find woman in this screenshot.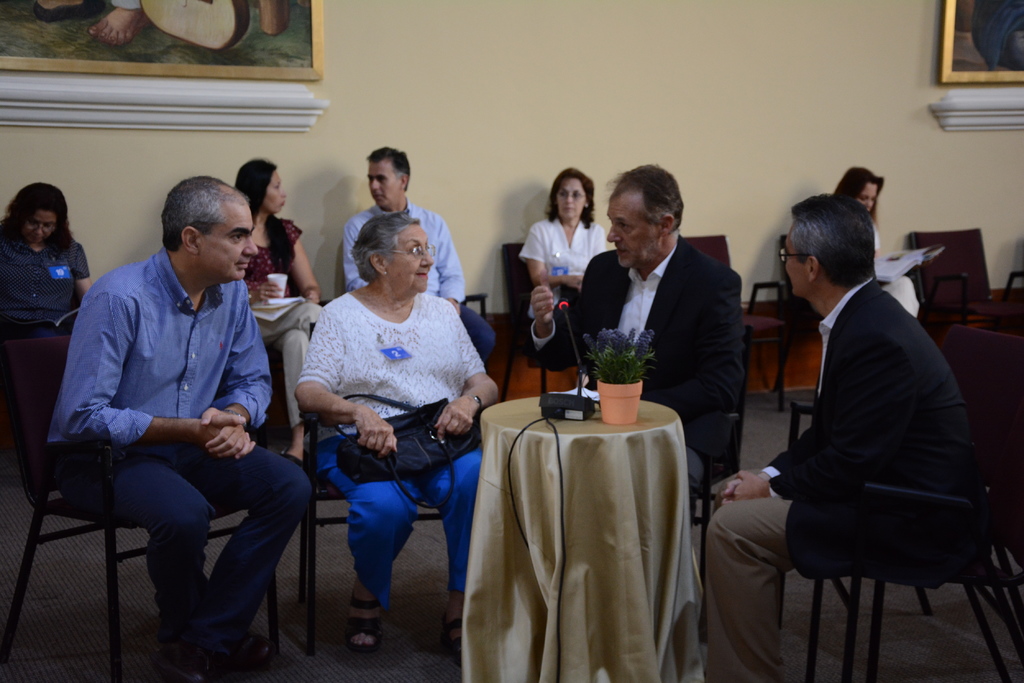
The bounding box for woman is x1=833 y1=161 x2=919 y2=319.
